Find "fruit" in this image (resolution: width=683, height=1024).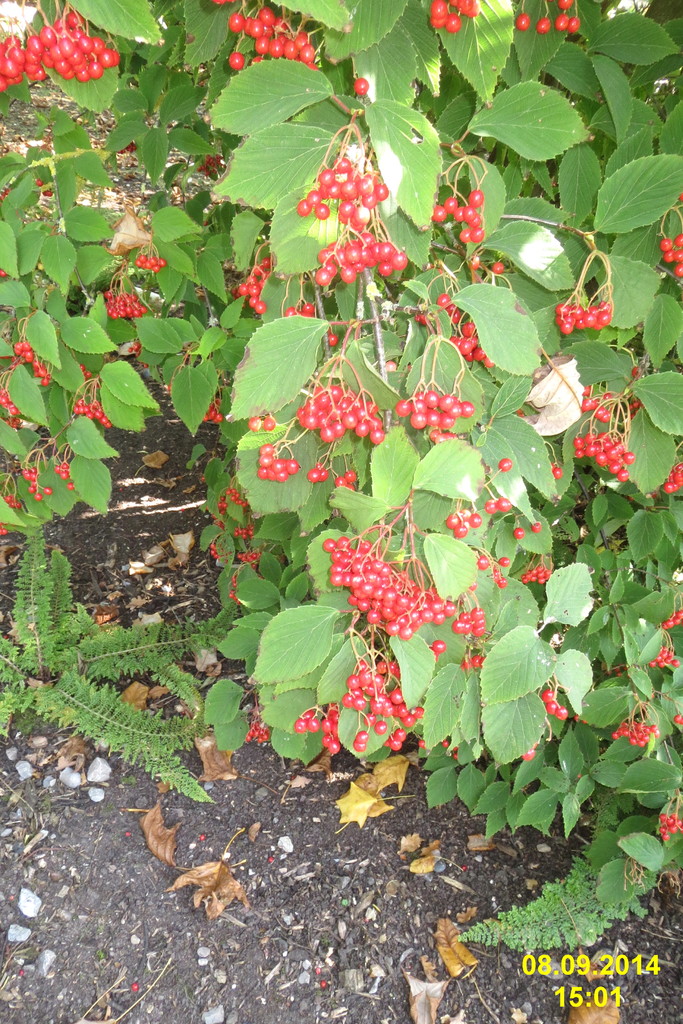
bbox(532, 18, 549, 34).
